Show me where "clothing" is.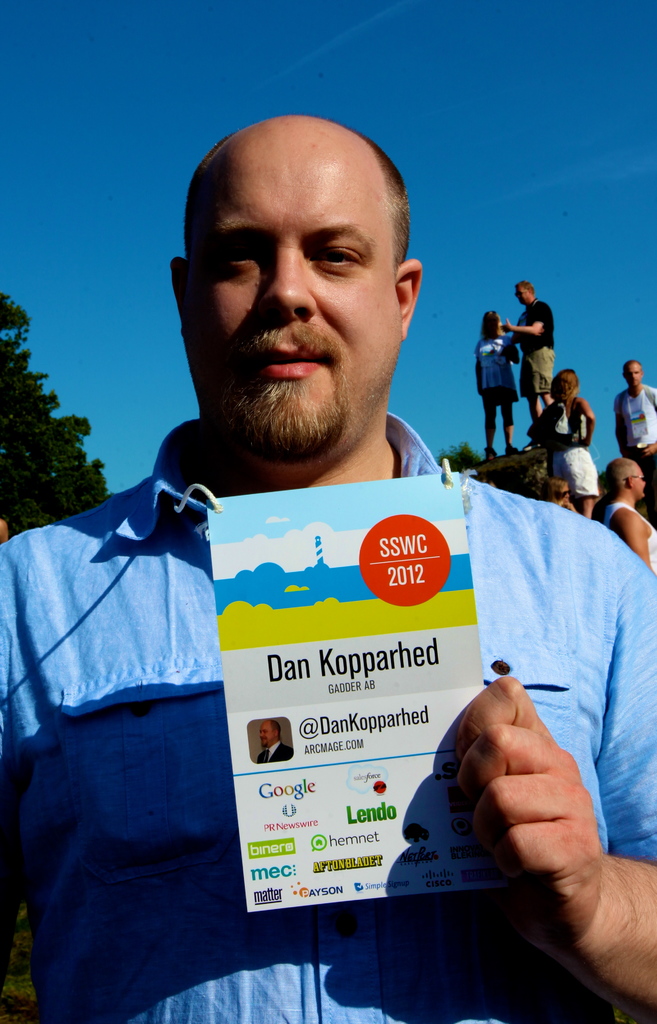
"clothing" is at pyautogui.locateOnScreen(21, 344, 597, 1005).
